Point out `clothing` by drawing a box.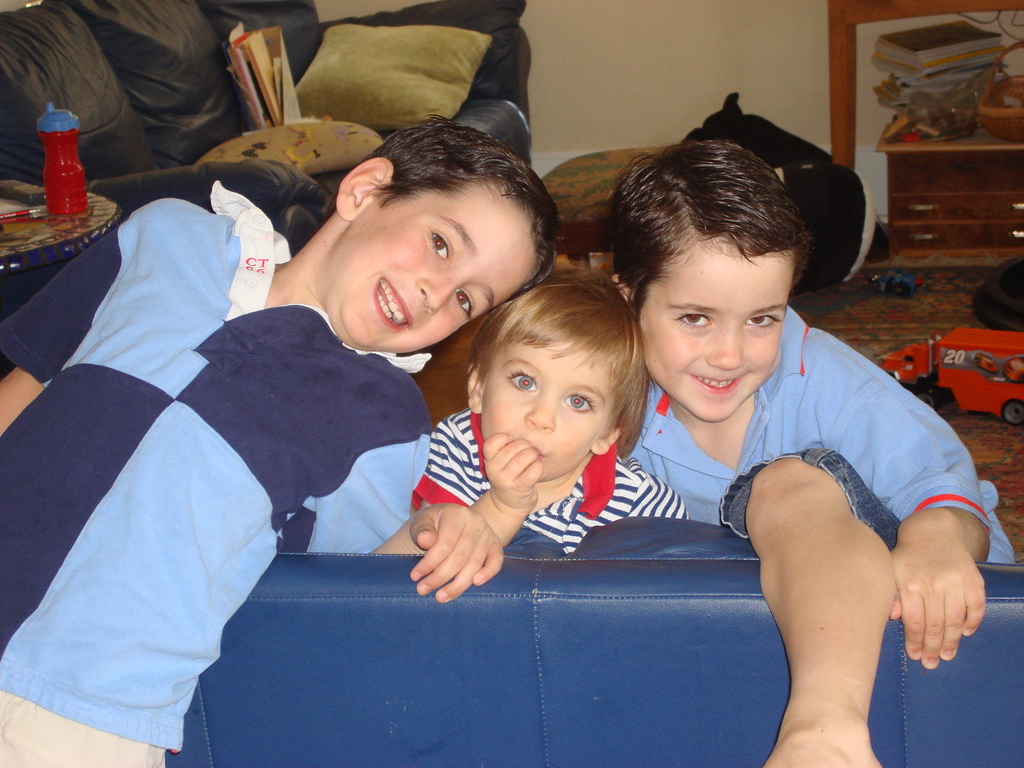
bbox(28, 187, 460, 753).
